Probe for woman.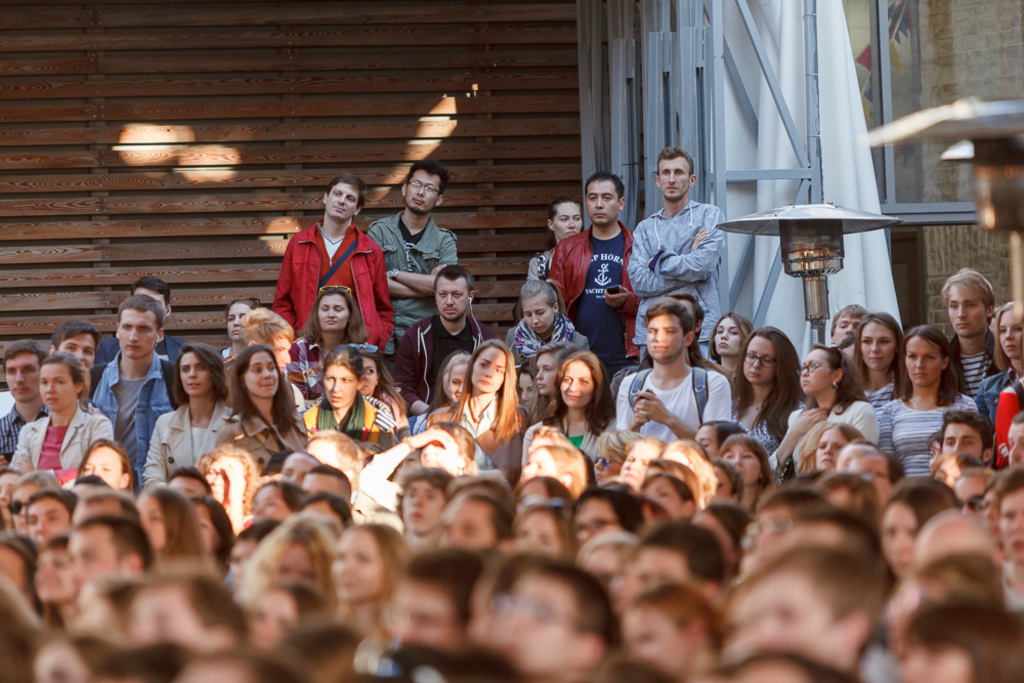
Probe result: l=184, t=497, r=241, b=574.
